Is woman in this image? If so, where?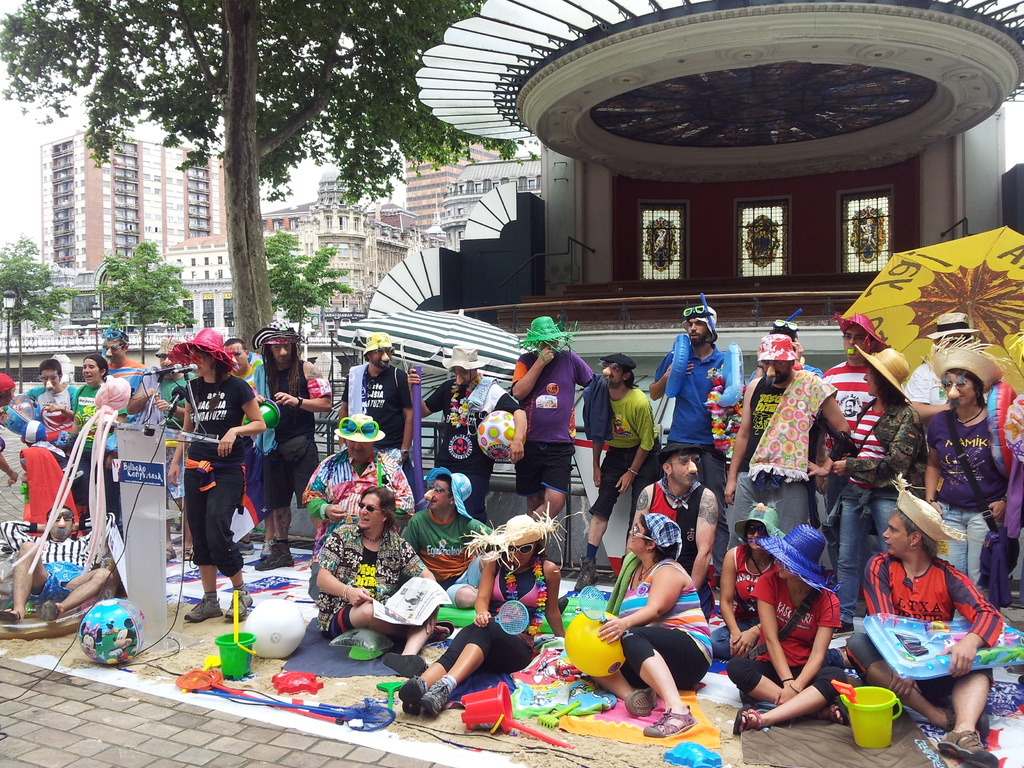
Yes, at Rect(394, 509, 565, 721).
